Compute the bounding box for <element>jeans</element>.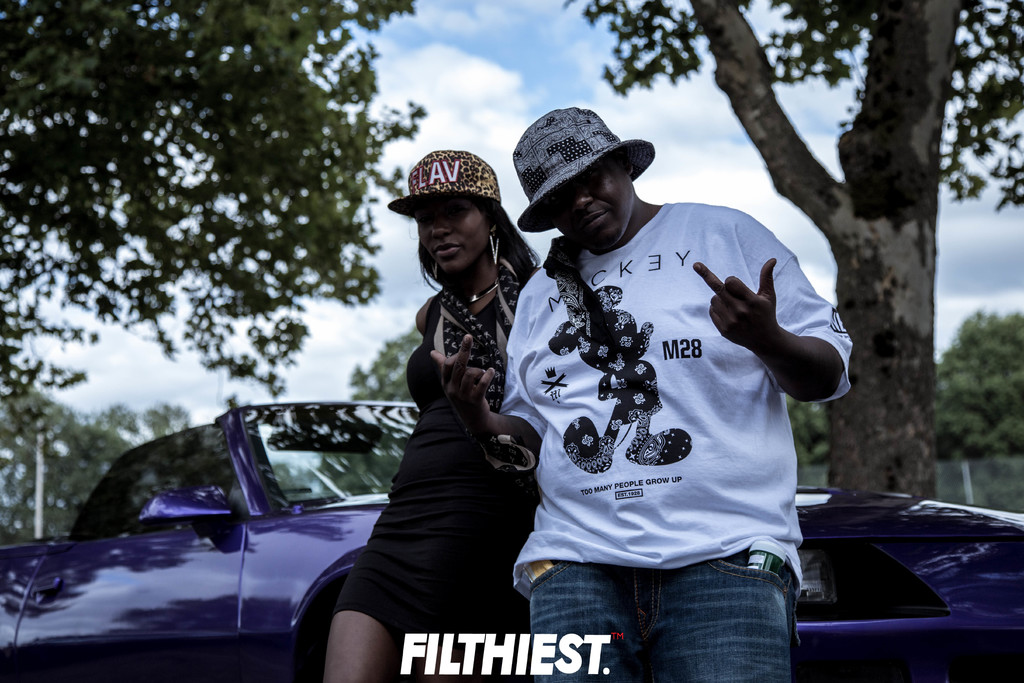
{"left": 516, "top": 545, "right": 820, "bottom": 670}.
